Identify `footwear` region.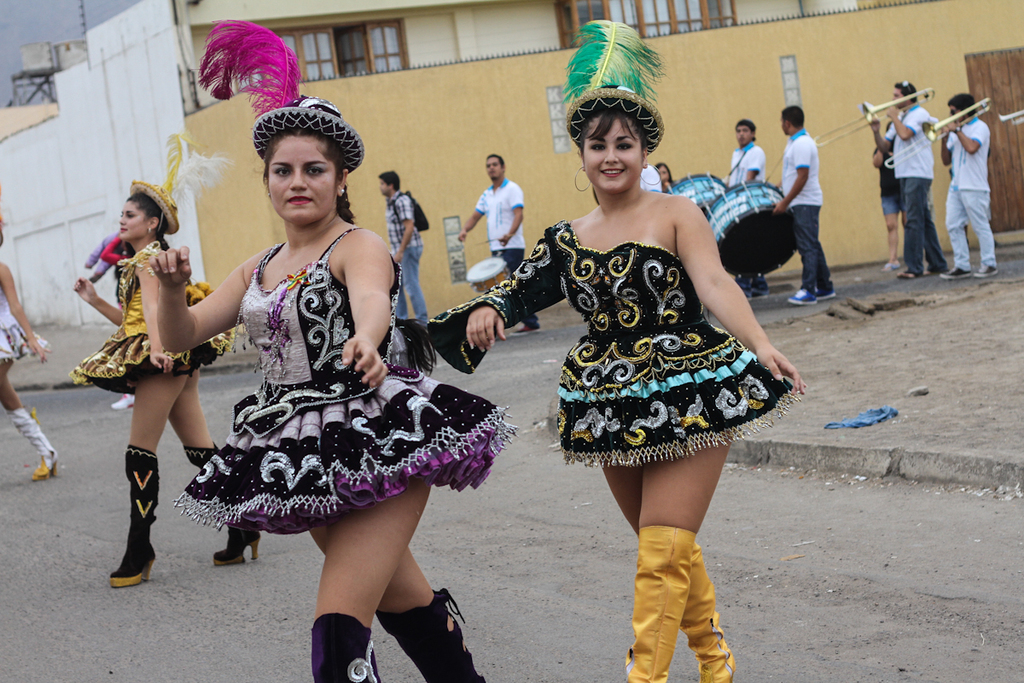
Region: bbox=[972, 261, 999, 279].
